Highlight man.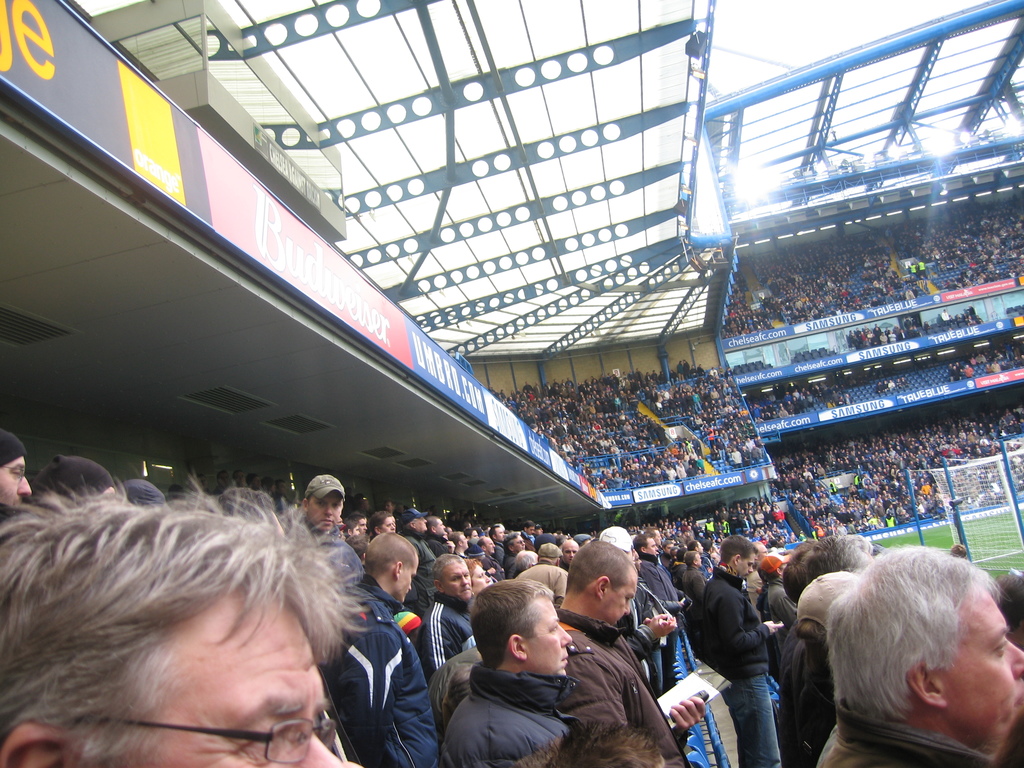
Highlighted region: crop(816, 541, 1023, 767).
